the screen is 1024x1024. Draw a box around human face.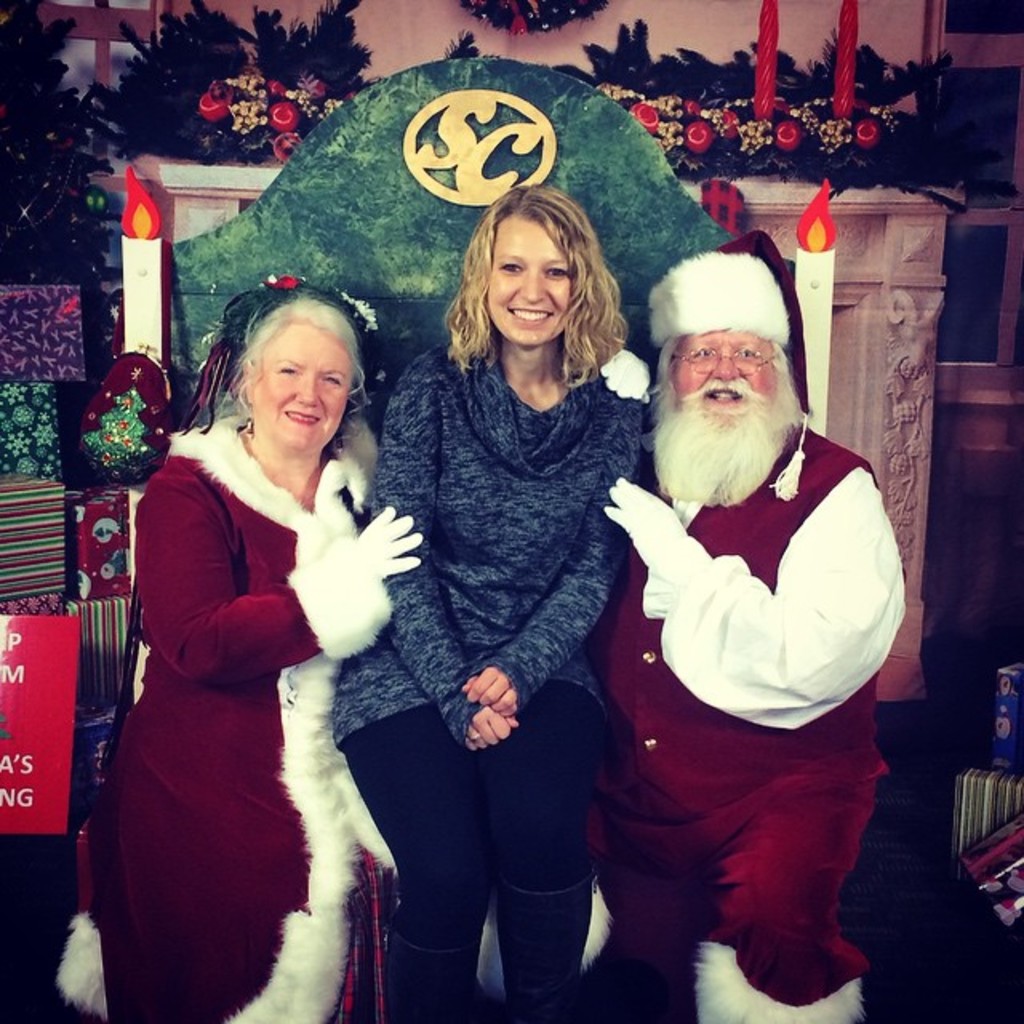
[left=653, top=330, right=803, bottom=504].
